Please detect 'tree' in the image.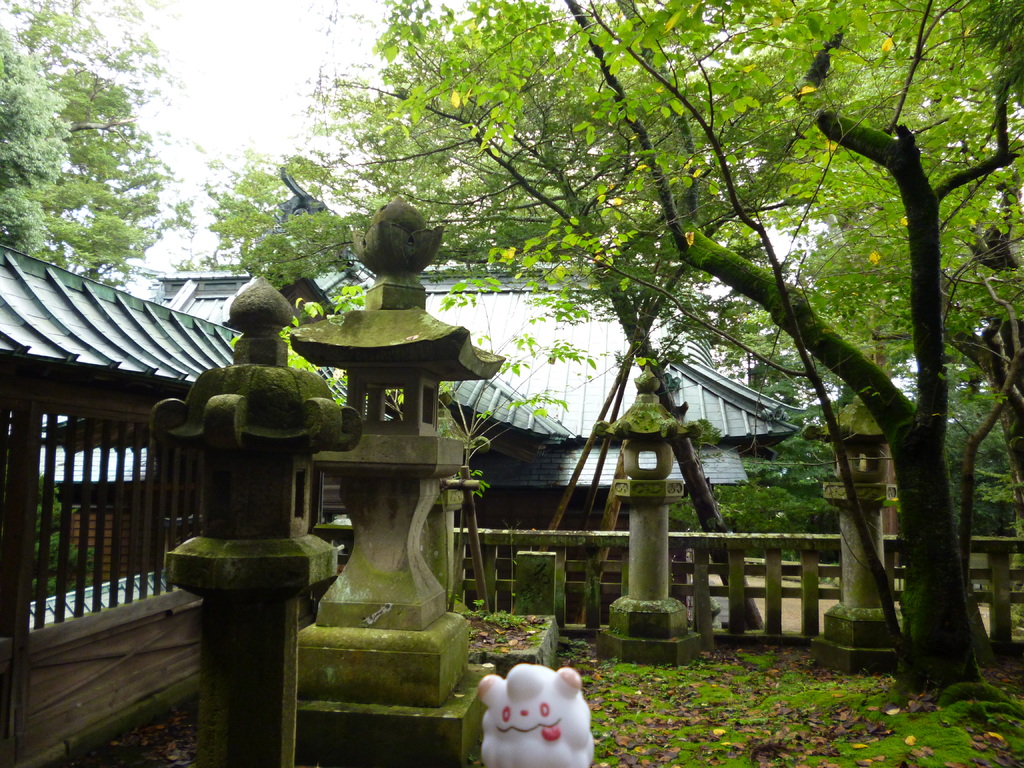
13, 0, 204, 296.
